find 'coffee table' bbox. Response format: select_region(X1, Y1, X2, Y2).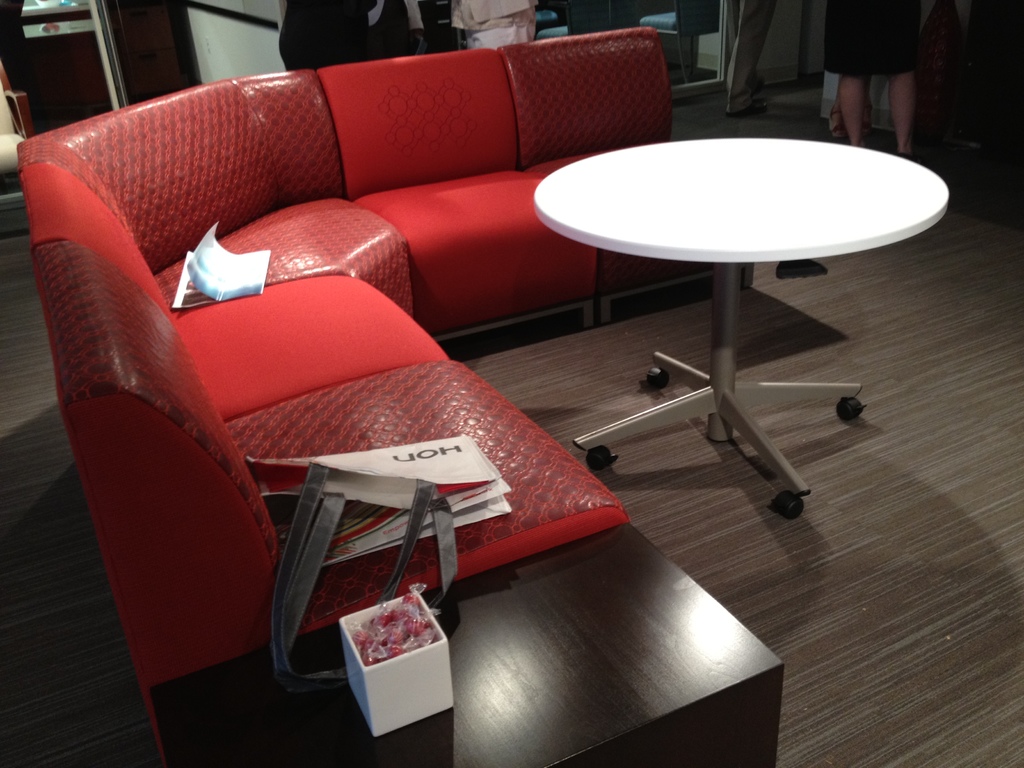
select_region(536, 111, 945, 528).
